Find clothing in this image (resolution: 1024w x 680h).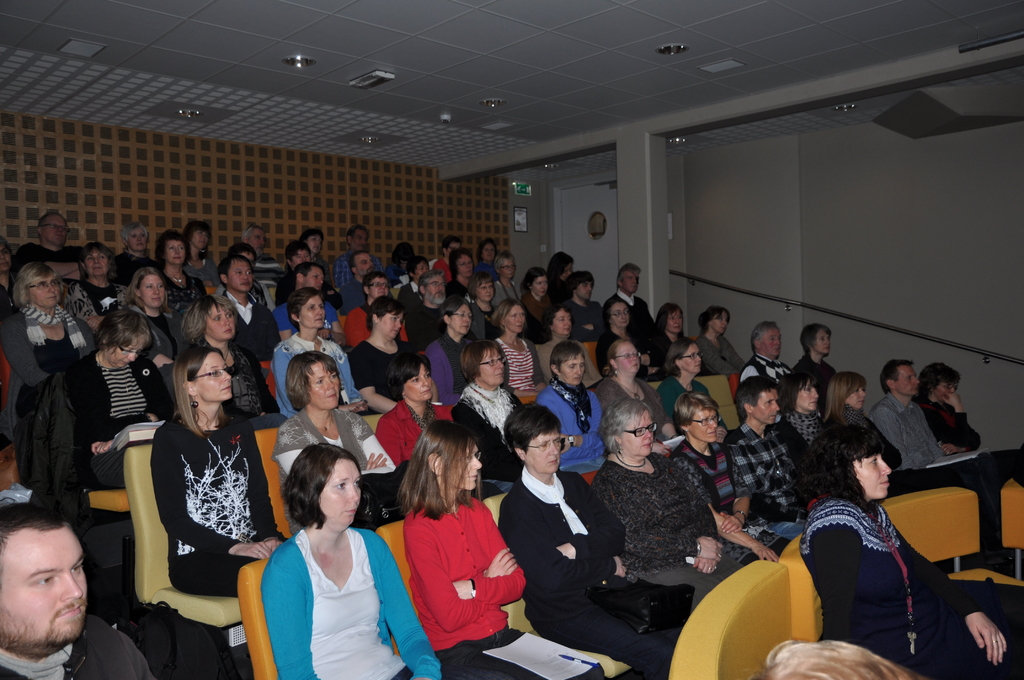
region(343, 334, 424, 404).
